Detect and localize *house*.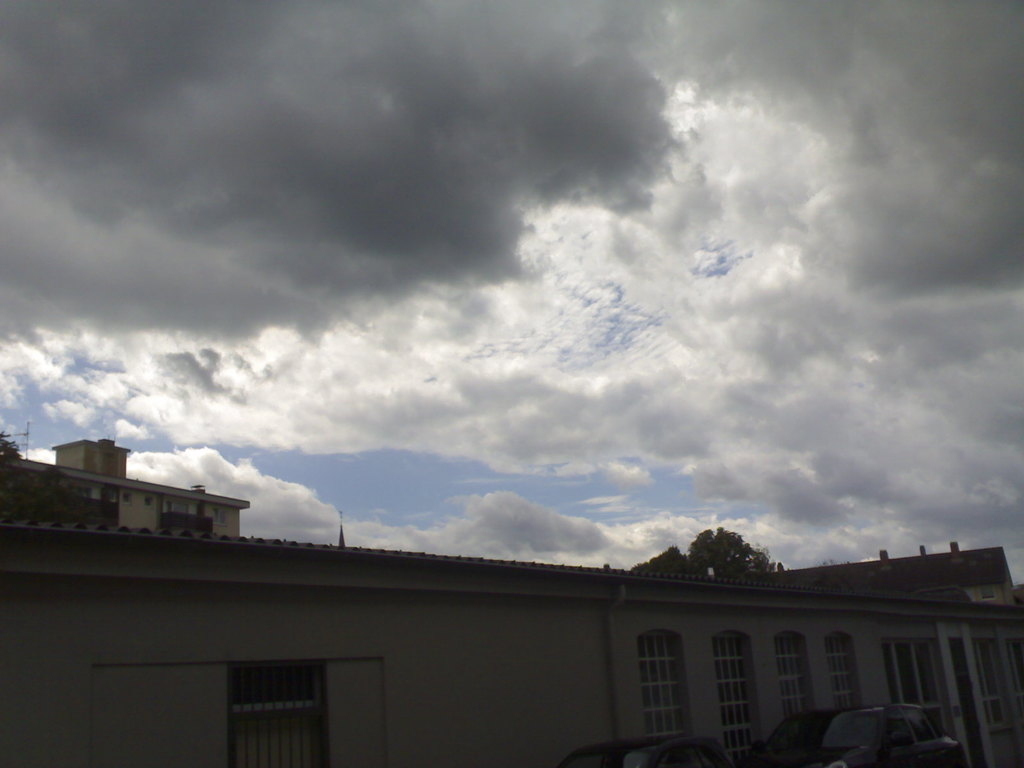
Localized at box(0, 441, 253, 543).
